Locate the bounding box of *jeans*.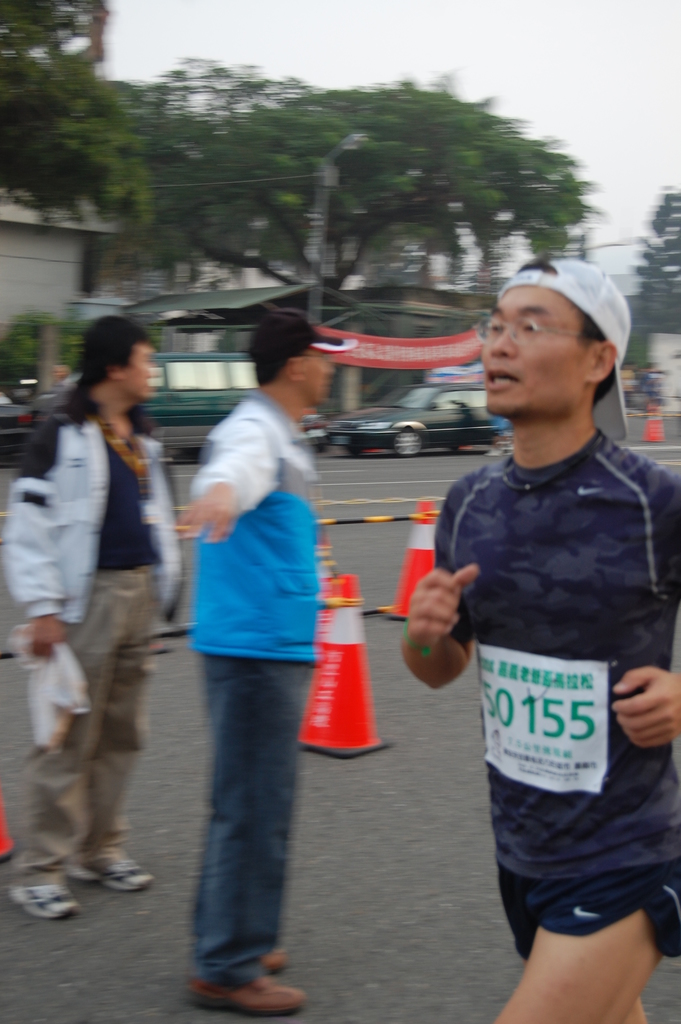
Bounding box: region(173, 642, 314, 1004).
